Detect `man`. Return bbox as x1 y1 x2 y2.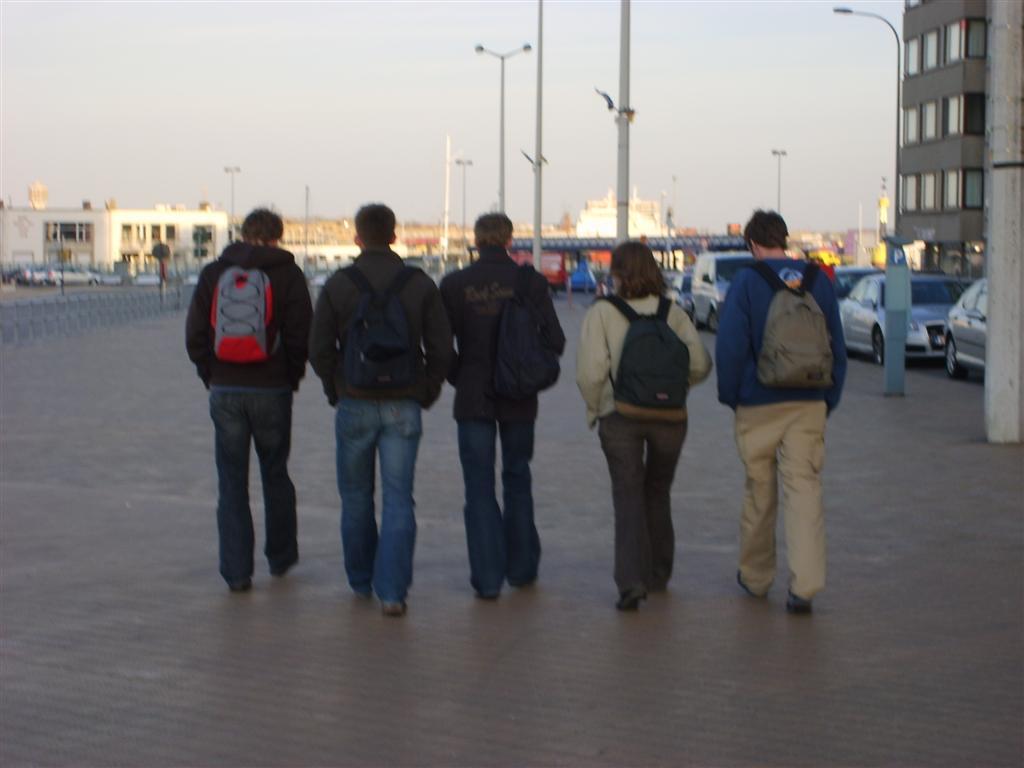
714 210 849 619.
